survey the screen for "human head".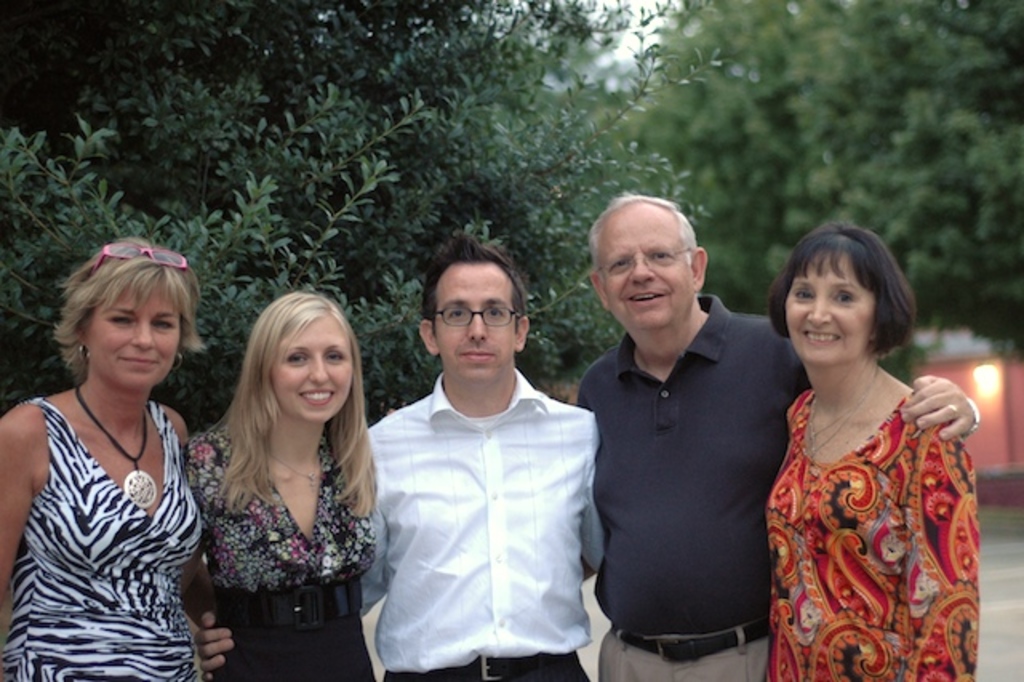
Survey found: 243, 287, 366, 429.
